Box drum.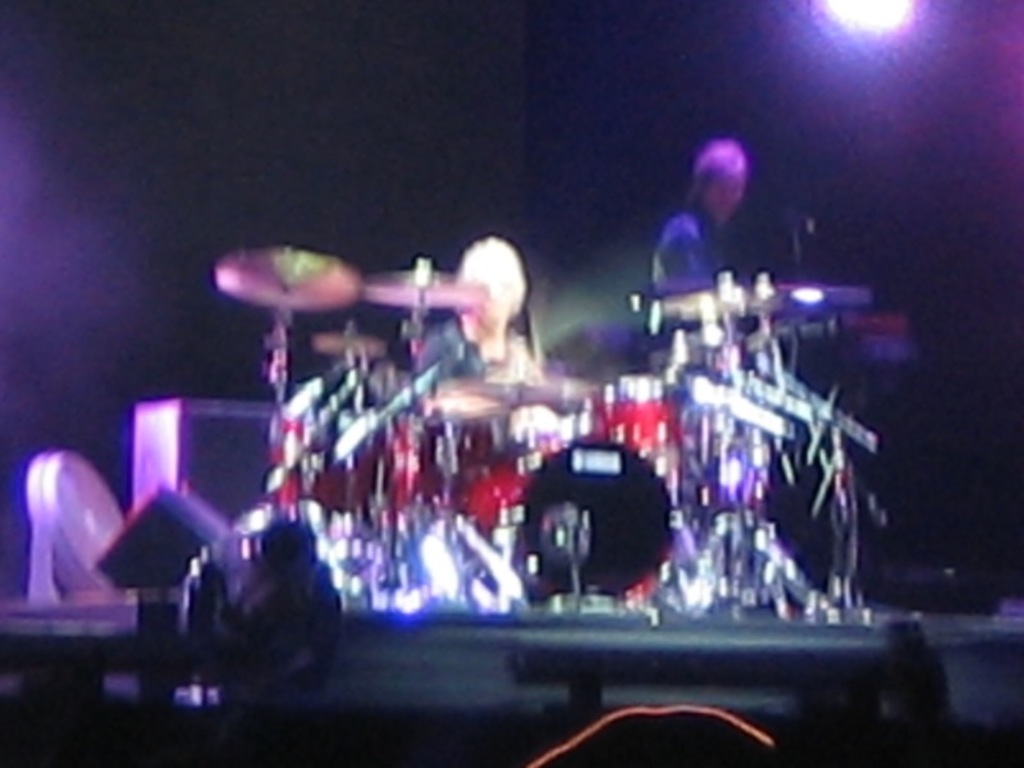
box=[384, 415, 493, 516].
